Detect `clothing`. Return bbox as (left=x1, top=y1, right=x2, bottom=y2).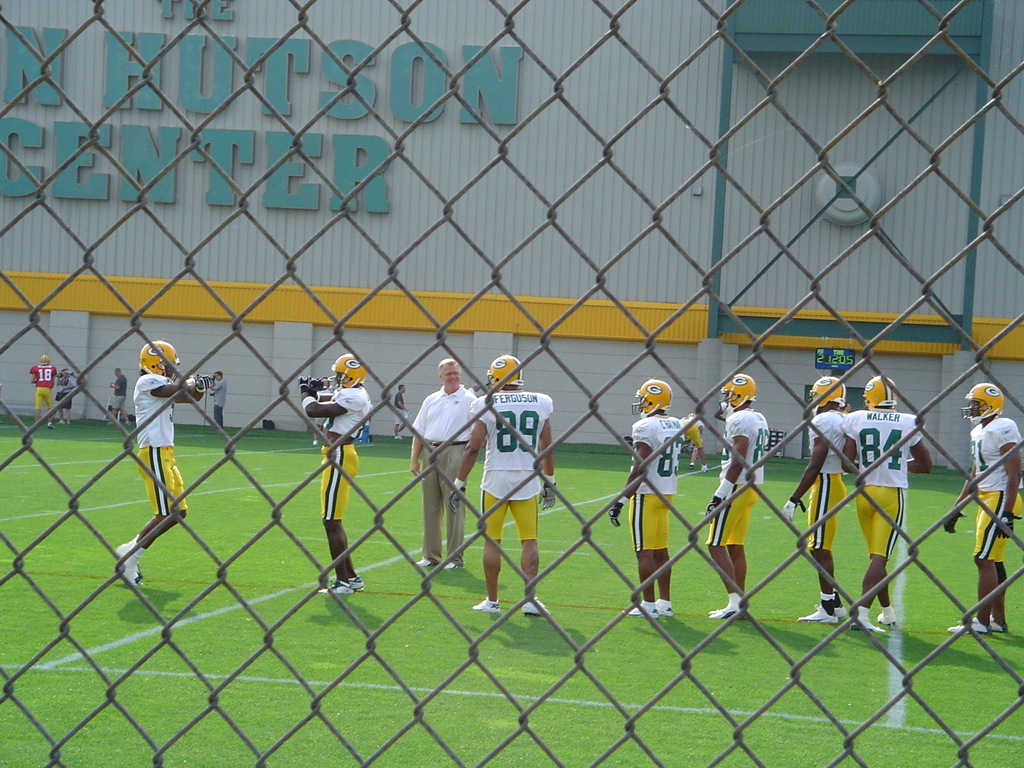
(left=721, top=412, right=761, bottom=567).
